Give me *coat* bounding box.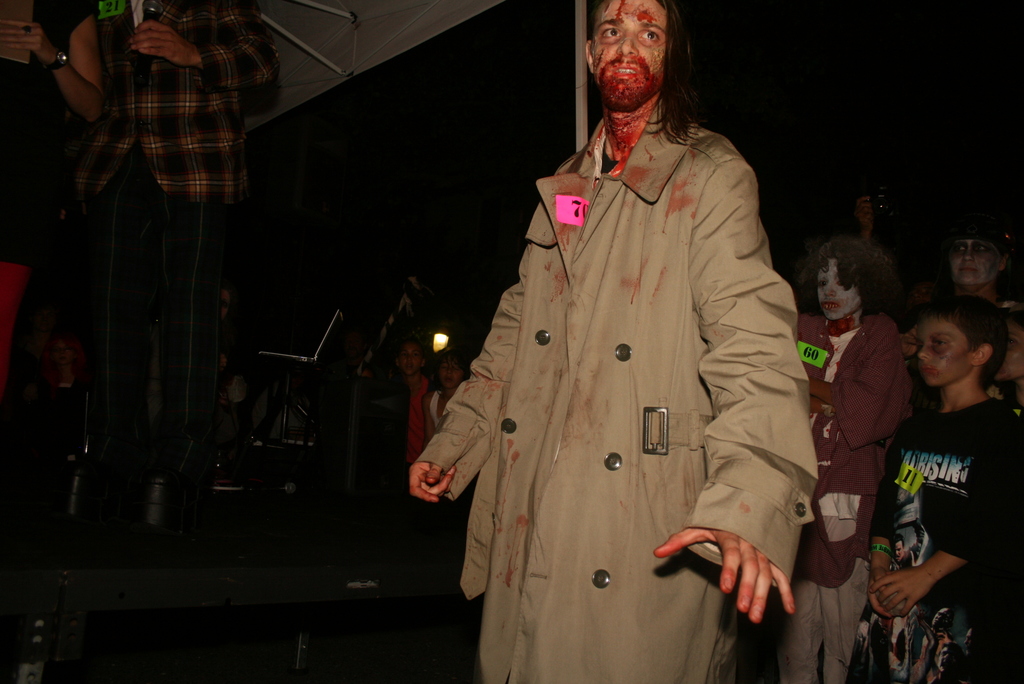
x1=785 y1=308 x2=916 y2=598.
